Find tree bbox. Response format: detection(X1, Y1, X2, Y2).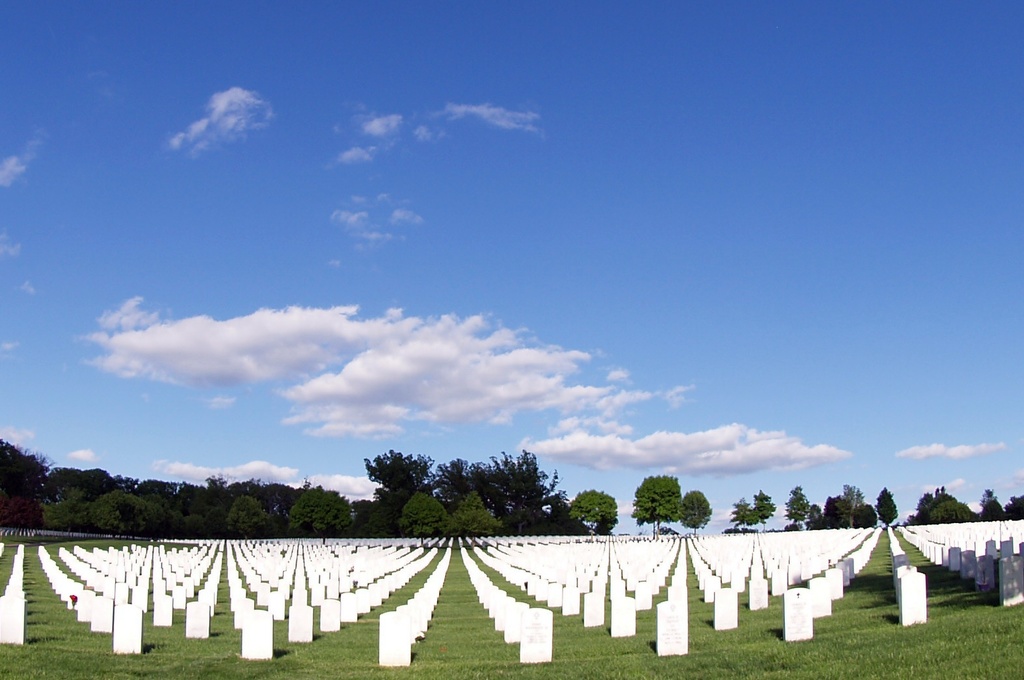
detection(130, 472, 223, 531).
